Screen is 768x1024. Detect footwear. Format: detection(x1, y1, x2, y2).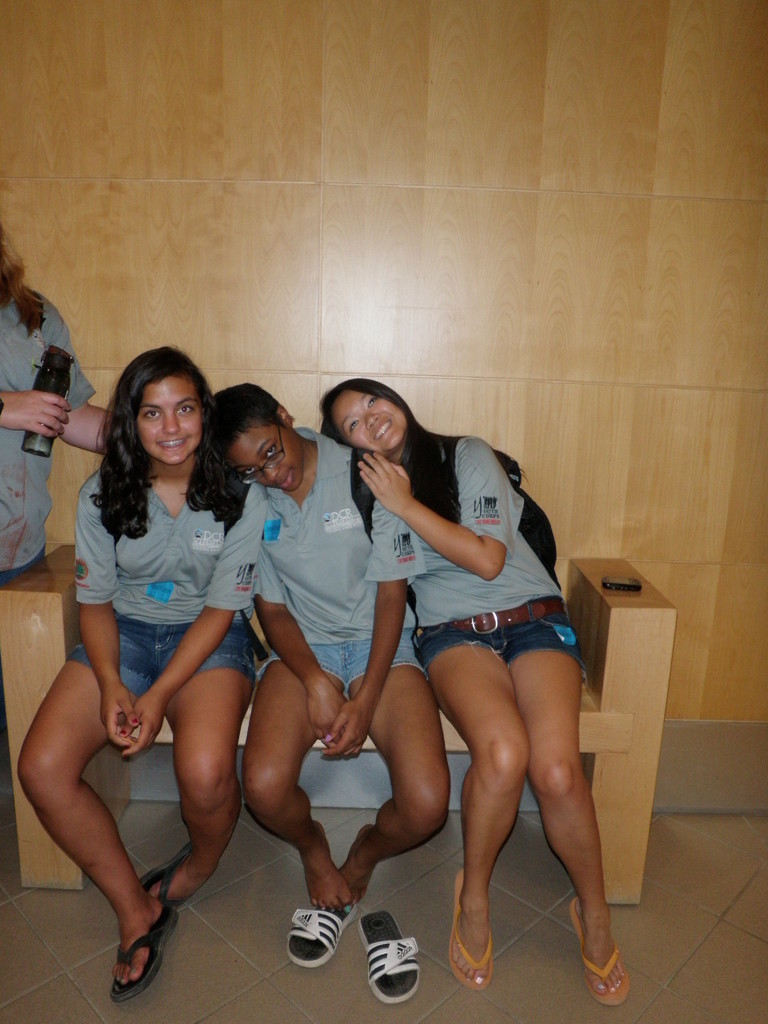
detection(451, 871, 493, 990).
